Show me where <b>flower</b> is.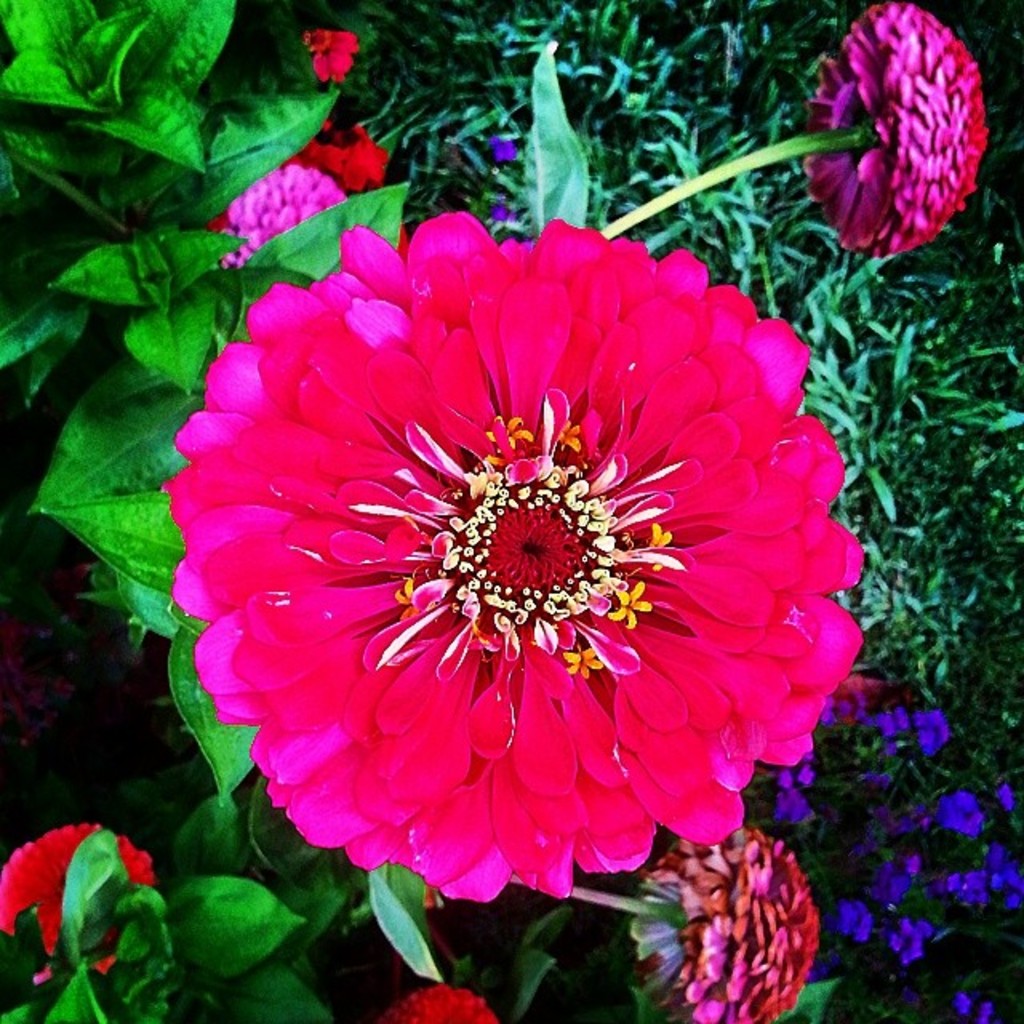
<b>flower</b> is at bbox=[802, 0, 990, 262].
